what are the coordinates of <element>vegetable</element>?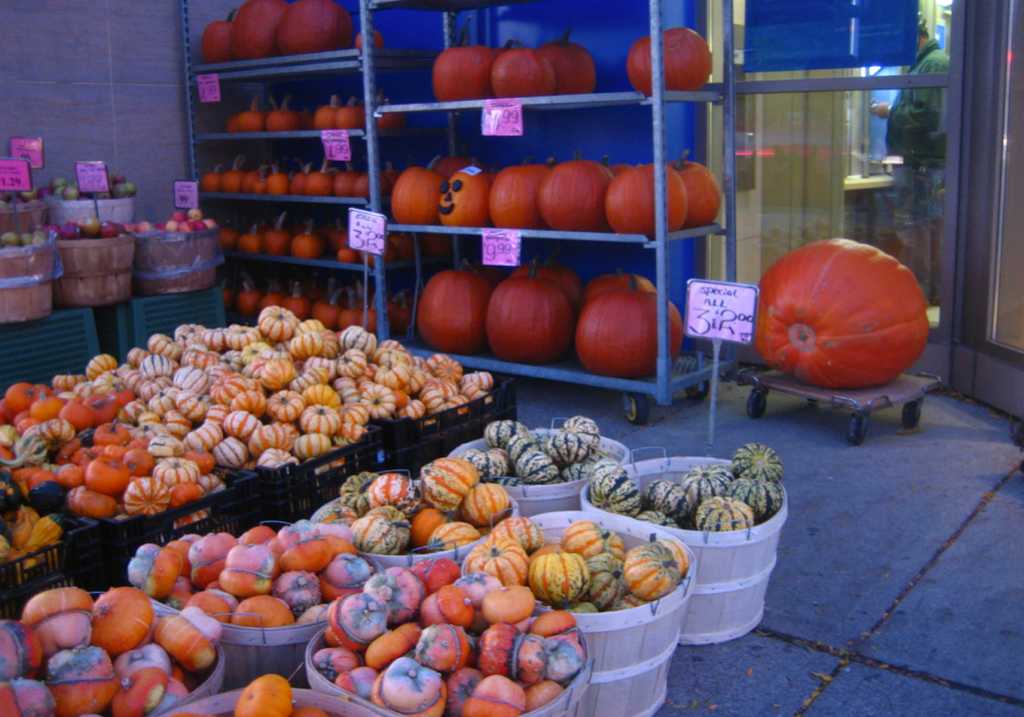
region(155, 606, 226, 675).
